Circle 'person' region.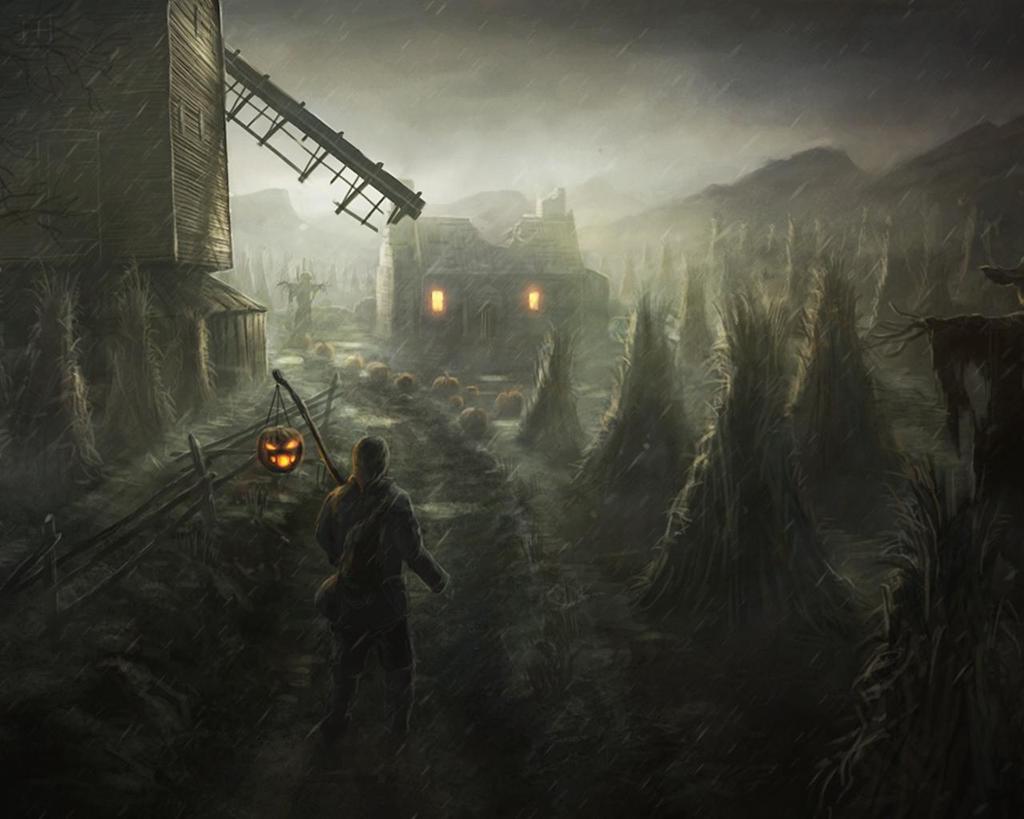
Region: l=306, t=420, r=429, b=729.
